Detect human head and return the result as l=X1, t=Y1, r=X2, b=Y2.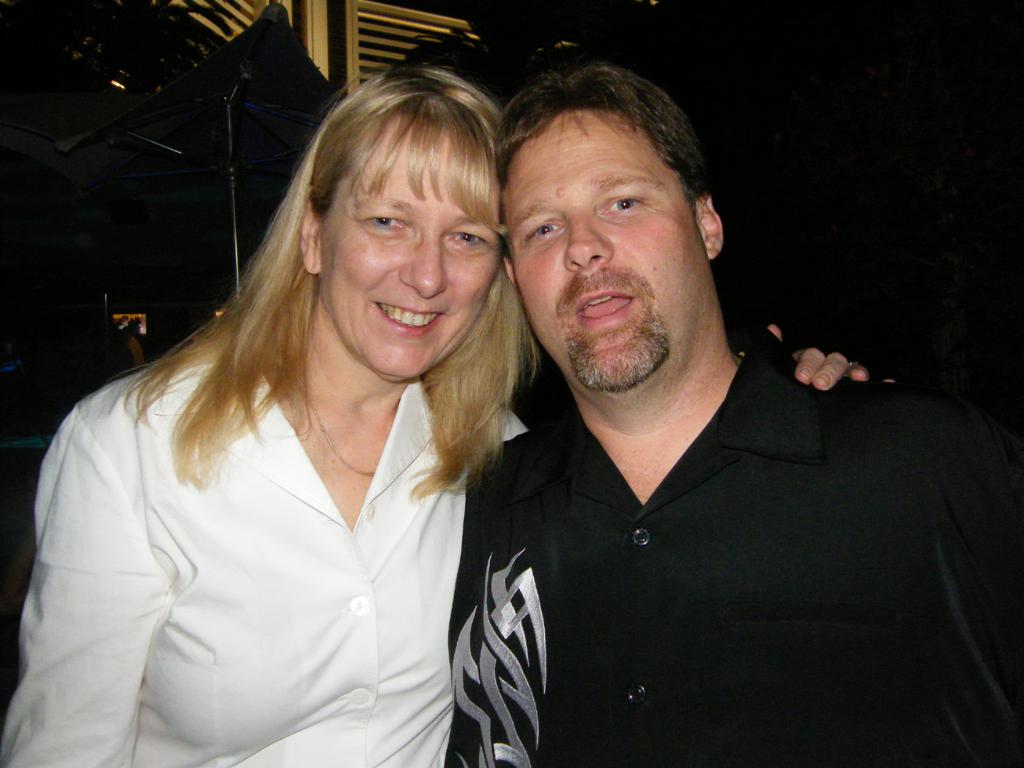
l=490, t=70, r=731, b=428.
